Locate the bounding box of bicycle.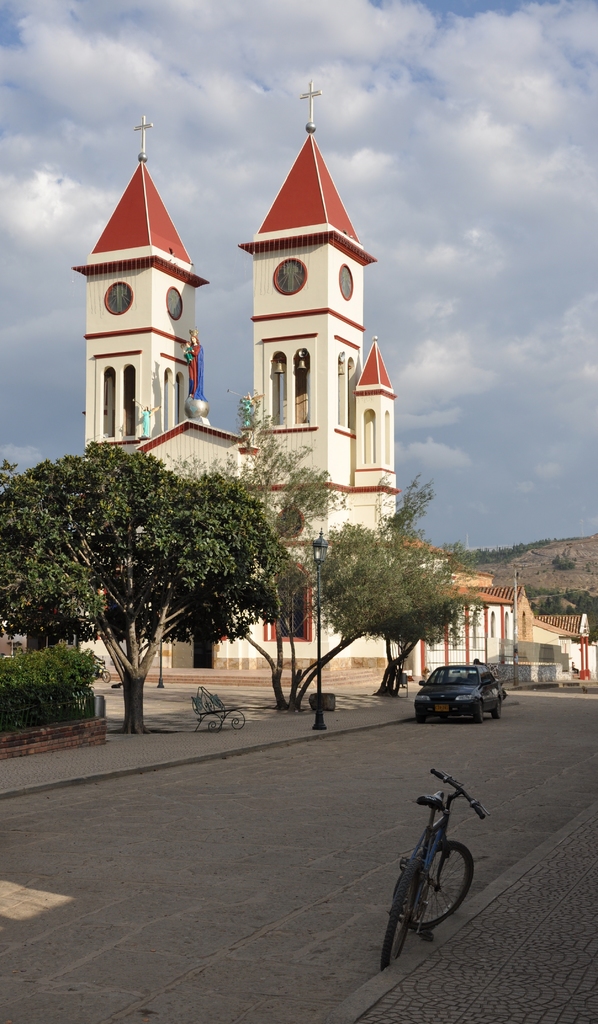
Bounding box: 387/762/486/955.
